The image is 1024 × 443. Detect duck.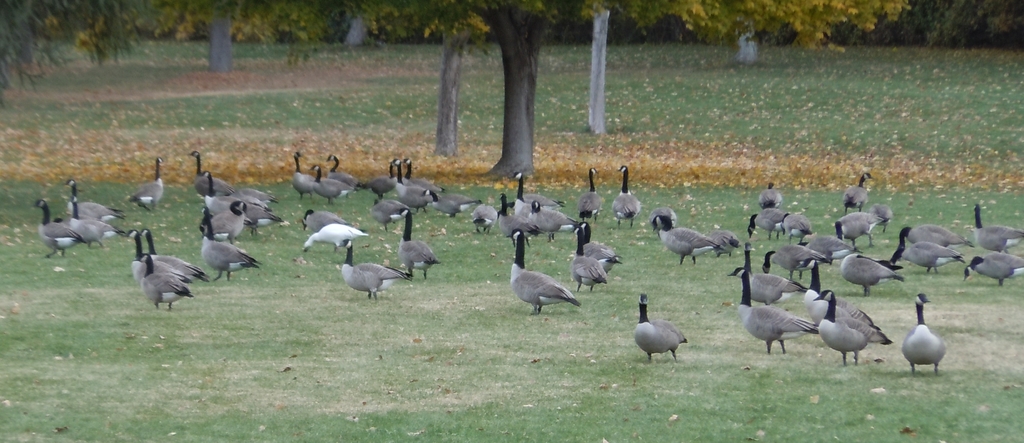
Detection: crop(304, 205, 356, 233).
